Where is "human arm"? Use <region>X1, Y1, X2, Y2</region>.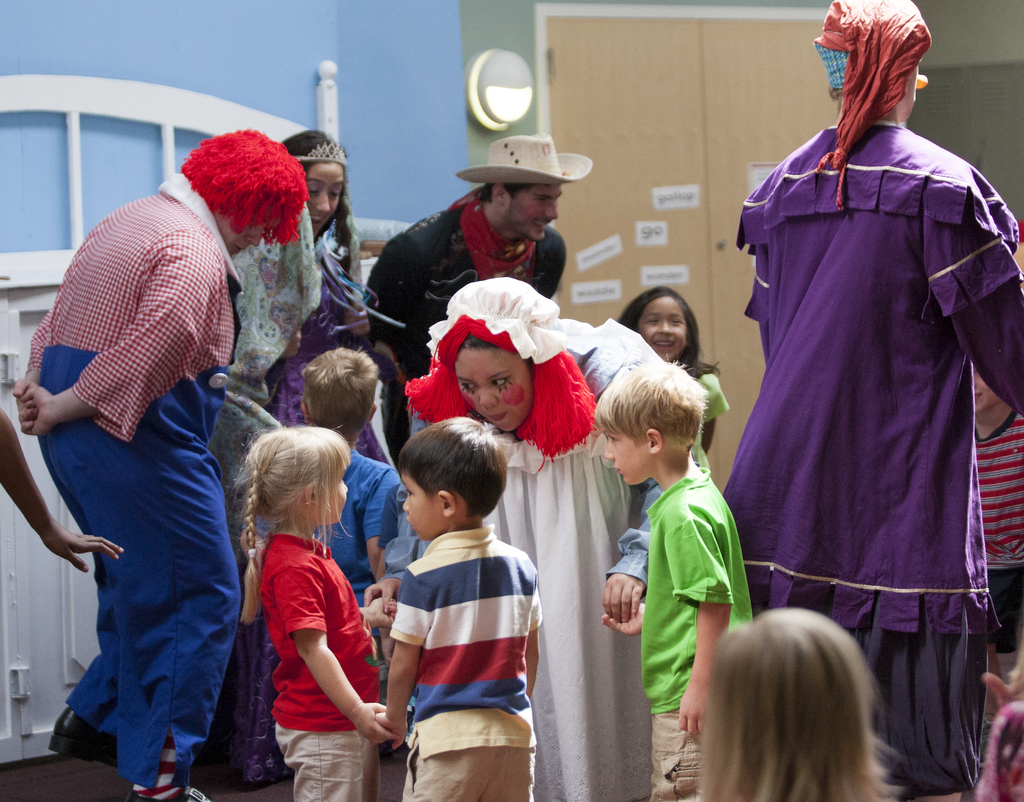
<region>0, 404, 126, 573</region>.
